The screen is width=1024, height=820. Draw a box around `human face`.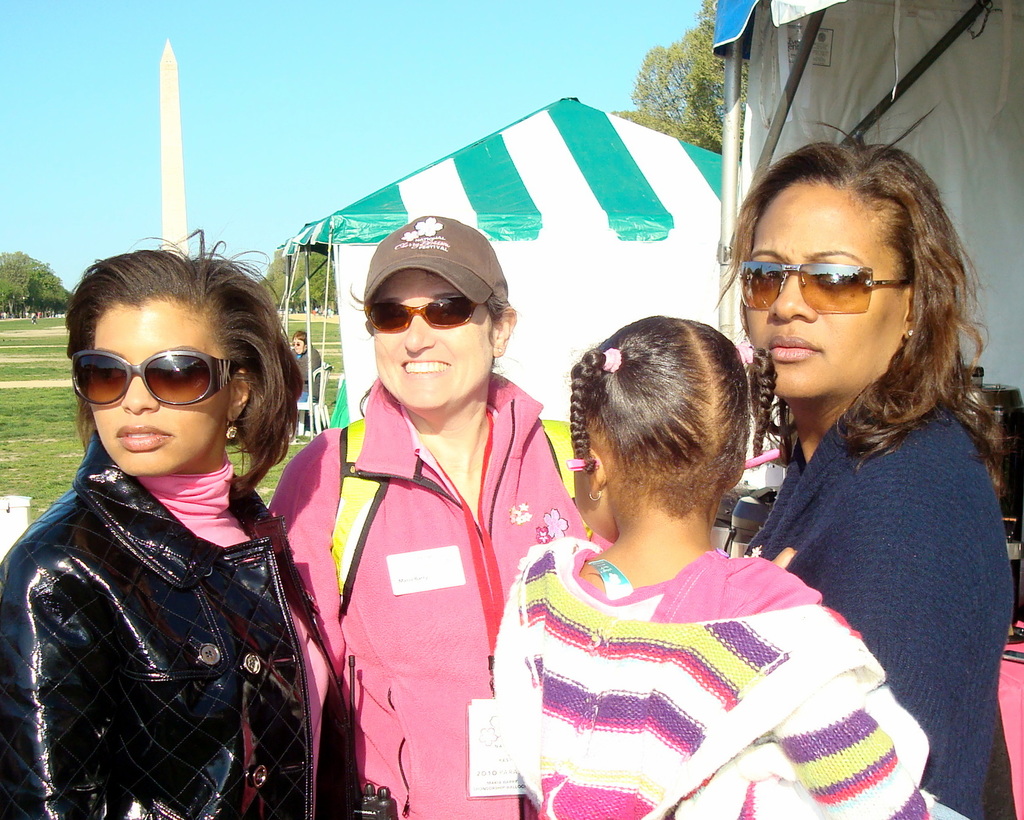
[x1=375, y1=270, x2=492, y2=411].
